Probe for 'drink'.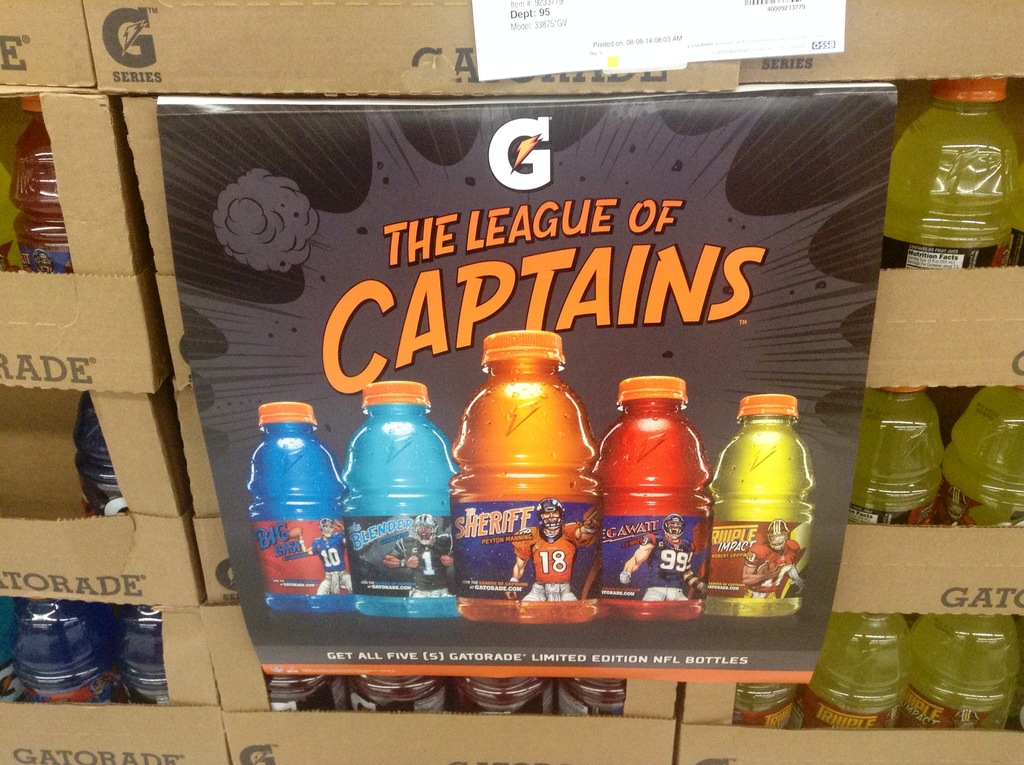
Probe result: 712 396 819 615.
